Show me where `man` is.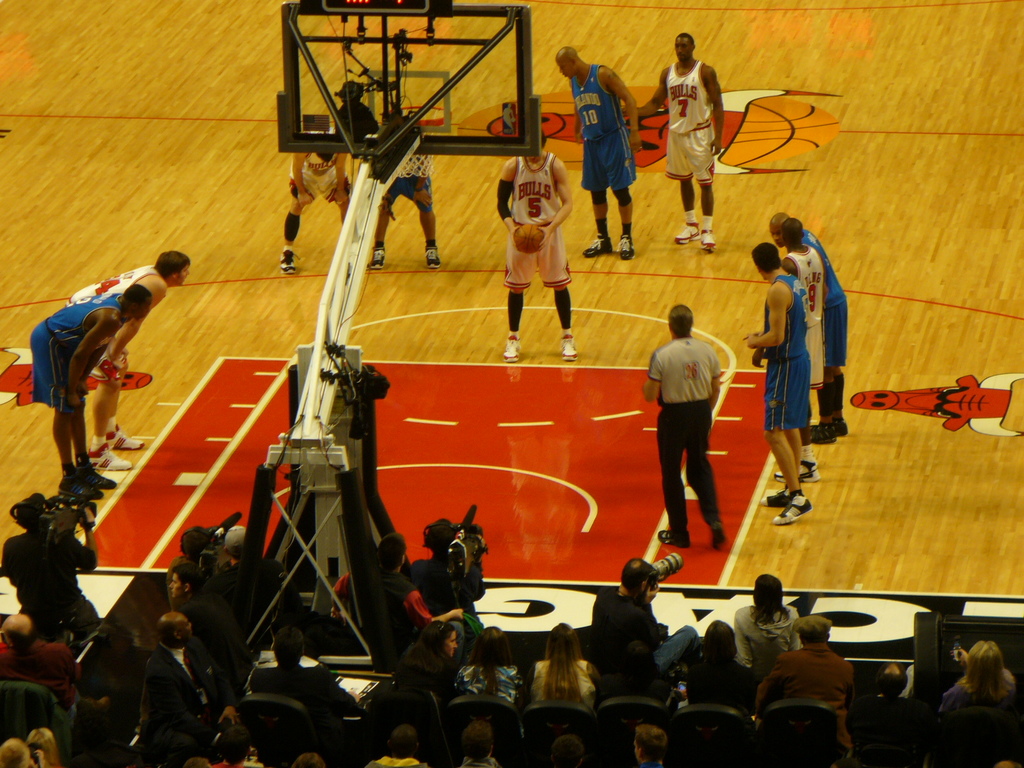
`man` is at (x1=411, y1=519, x2=486, y2=632).
